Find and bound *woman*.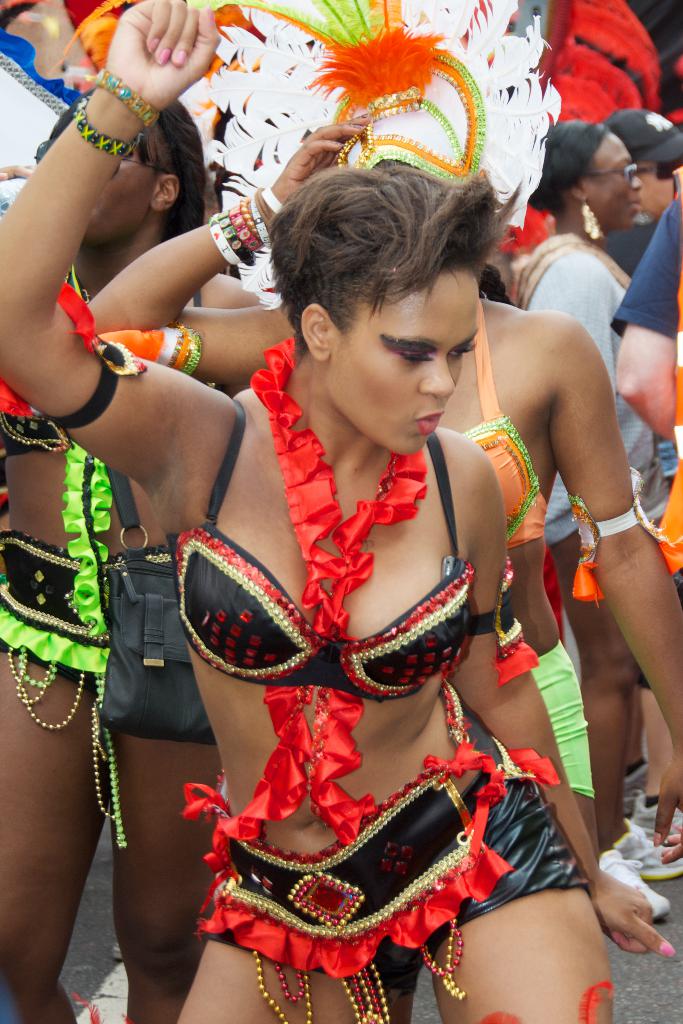
Bound: select_region(78, 127, 682, 871).
